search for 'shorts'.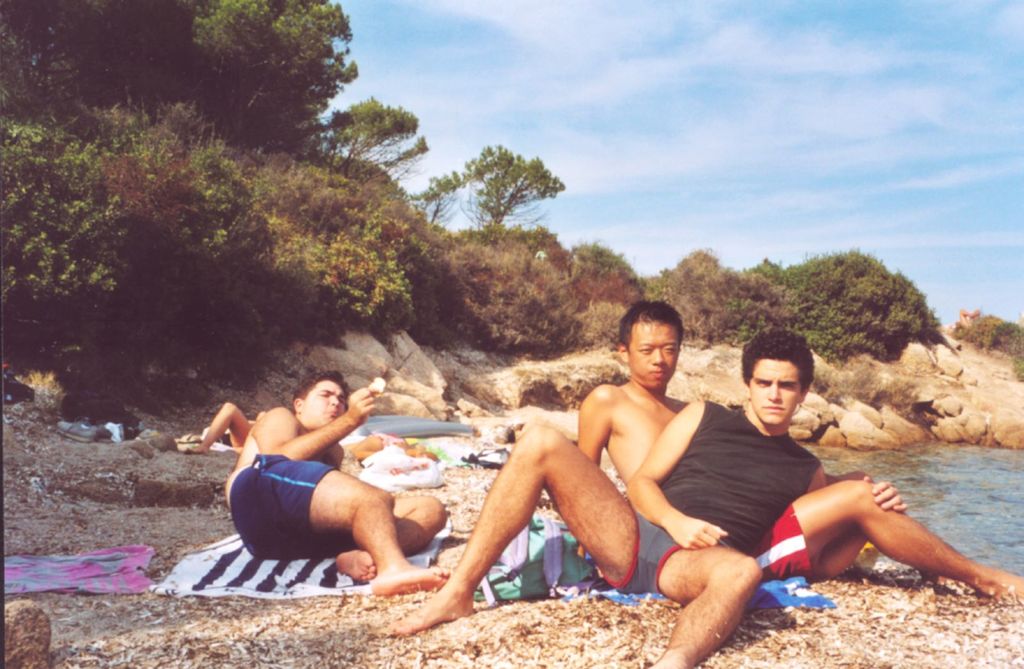
Found at Rect(598, 510, 678, 601).
